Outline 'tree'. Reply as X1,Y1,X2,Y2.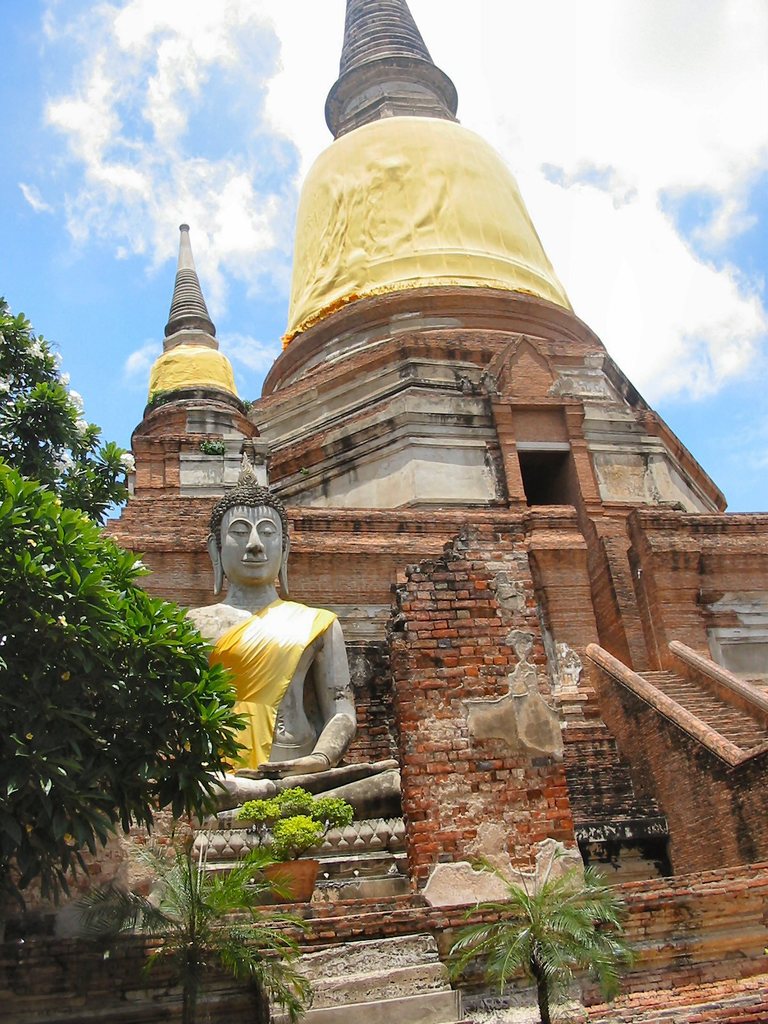
0,298,255,1015.
